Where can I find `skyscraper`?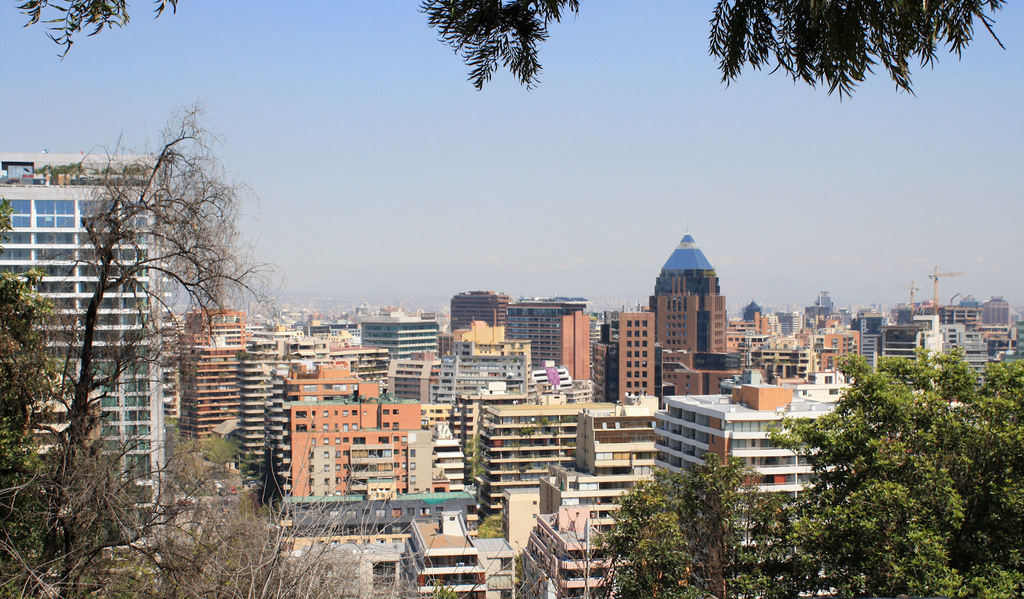
You can find it at <region>180, 308, 239, 440</region>.
